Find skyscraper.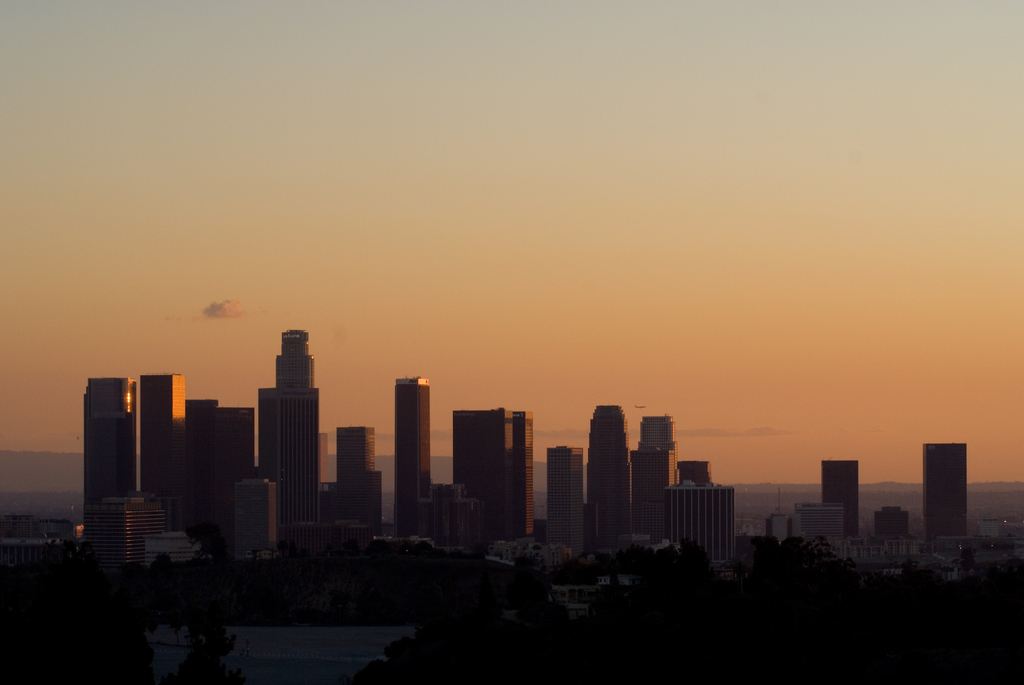
[x1=584, y1=400, x2=634, y2=557].
